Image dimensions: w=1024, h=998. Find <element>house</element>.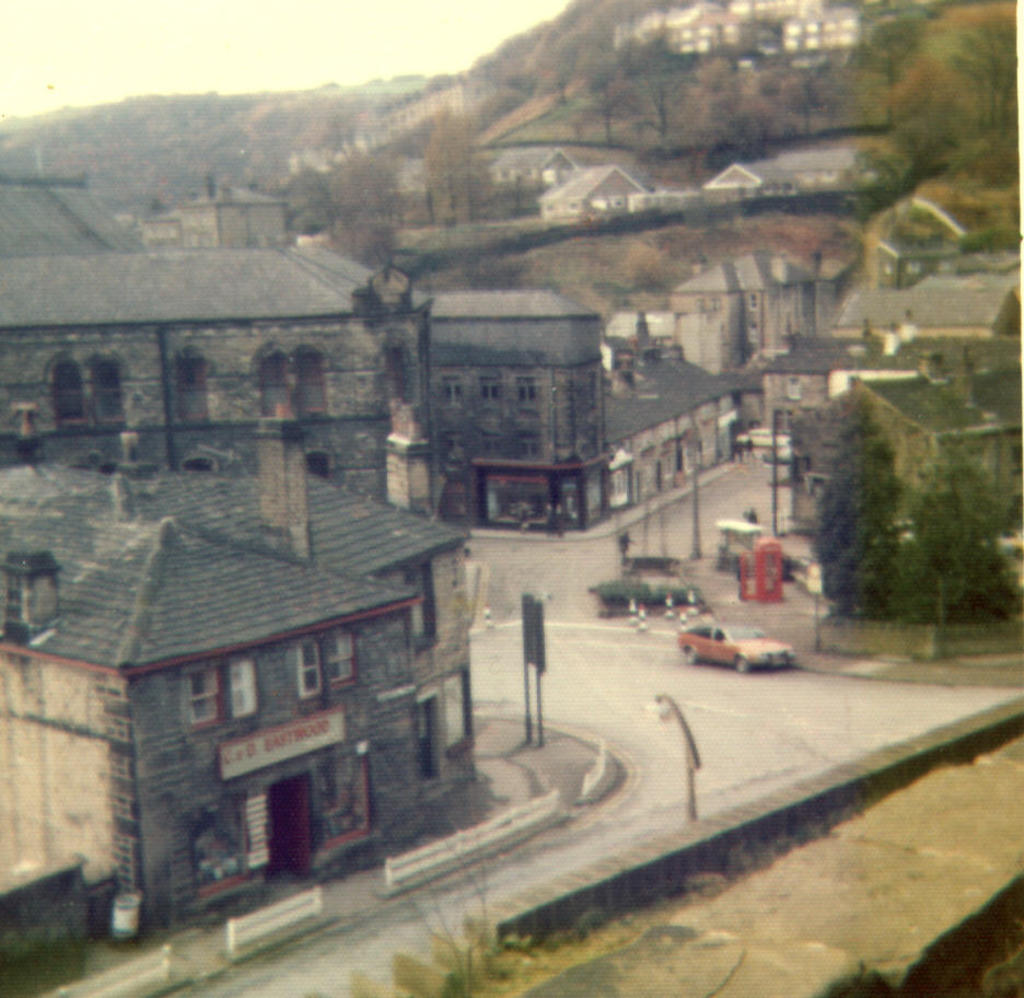
[523,152,642,233].
